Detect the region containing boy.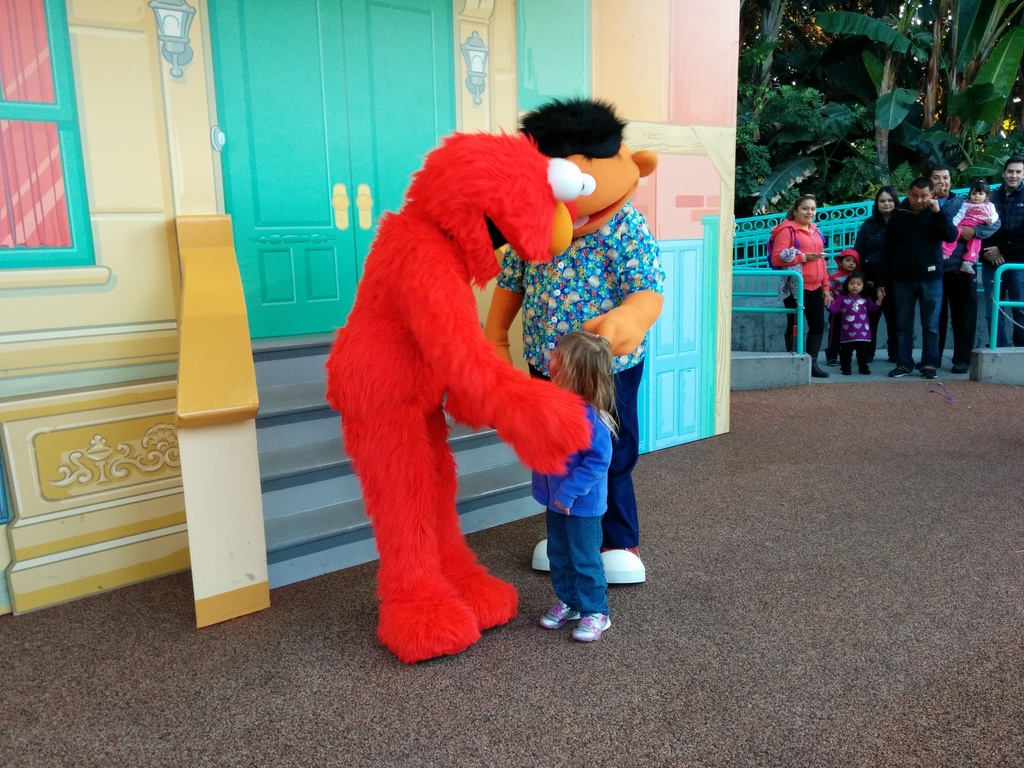
bbox=[828, 250, 862, 367].
